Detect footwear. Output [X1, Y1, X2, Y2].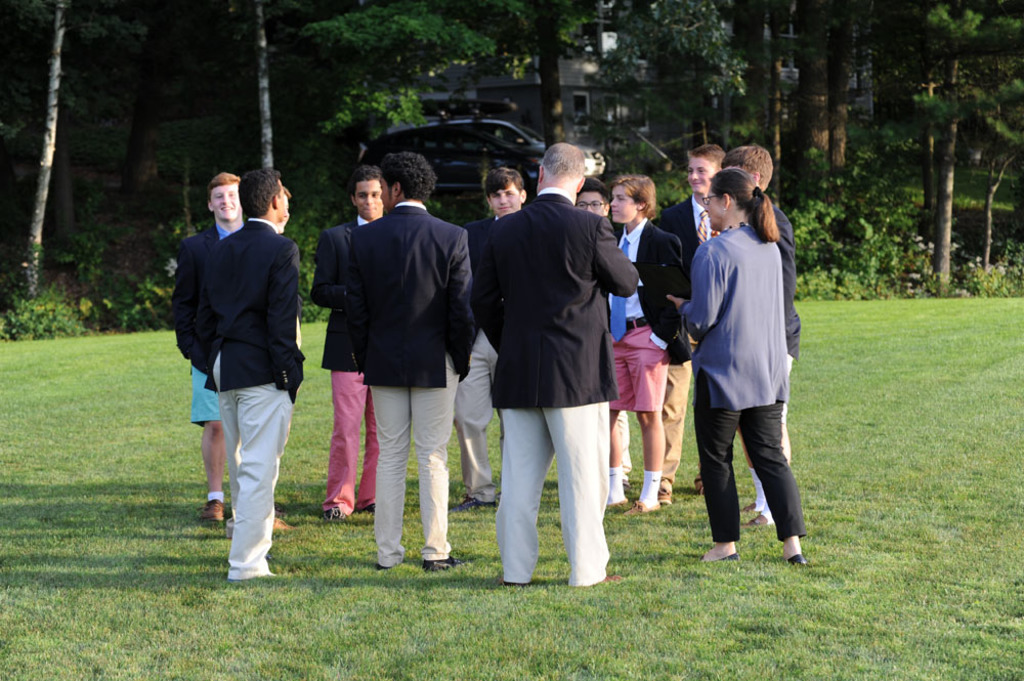
[621, 498, 660, 518].
